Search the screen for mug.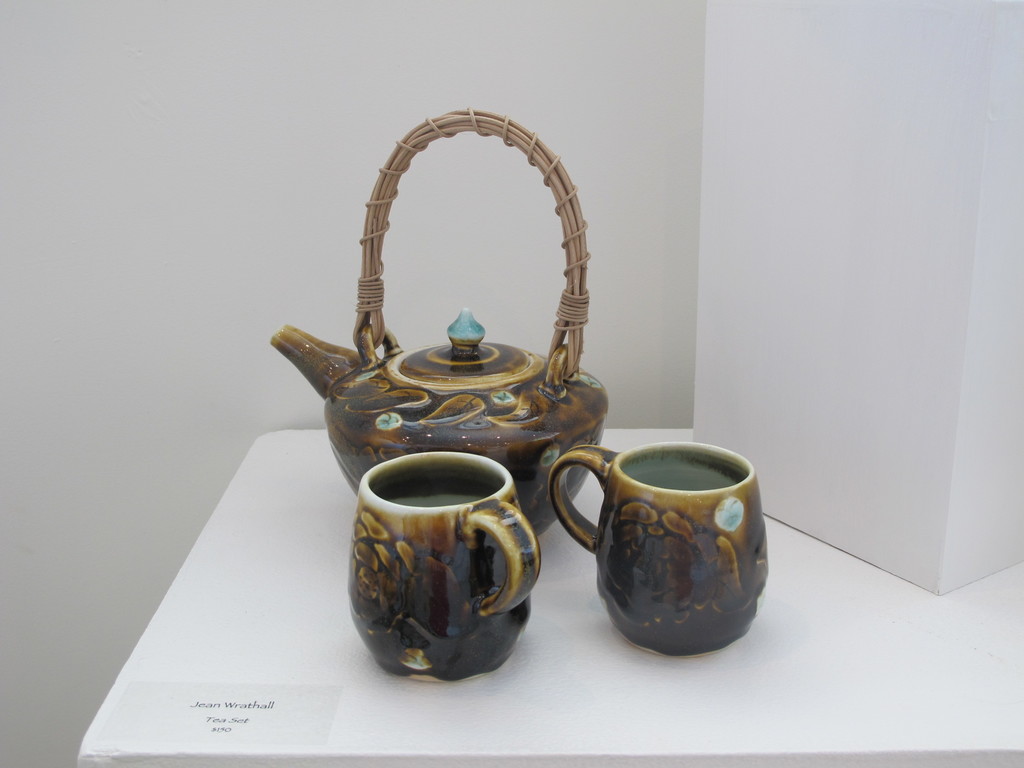
Found at region(550, 444, 764, 657).
